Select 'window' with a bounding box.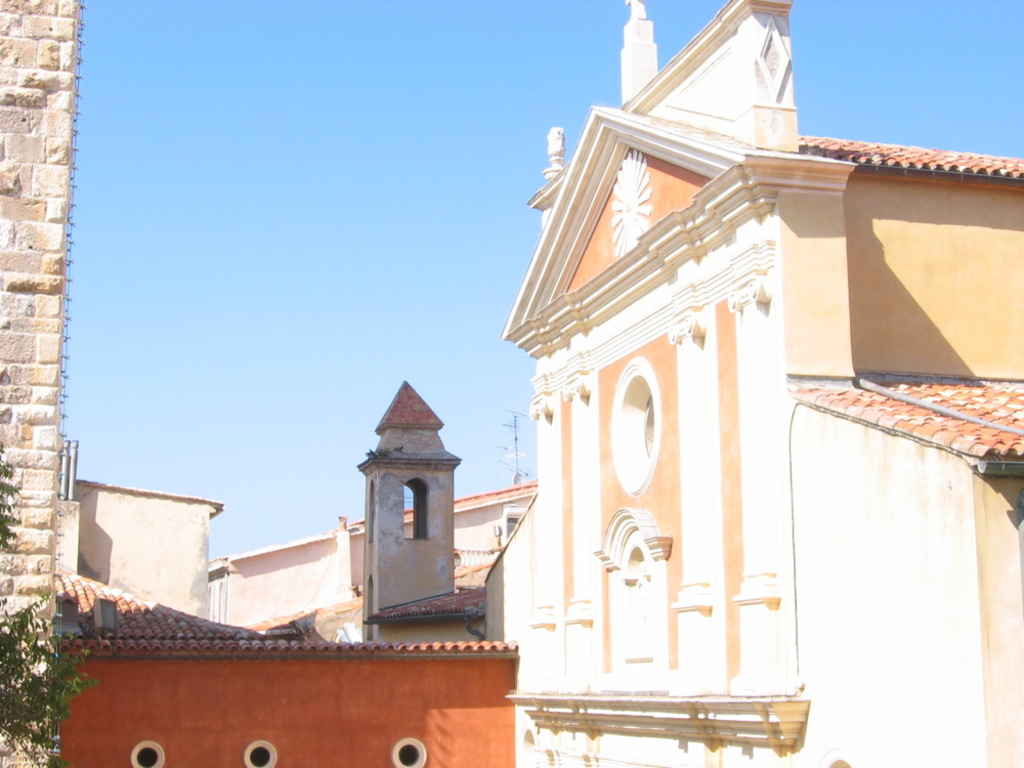
box=[605, 353, 671, 498].
